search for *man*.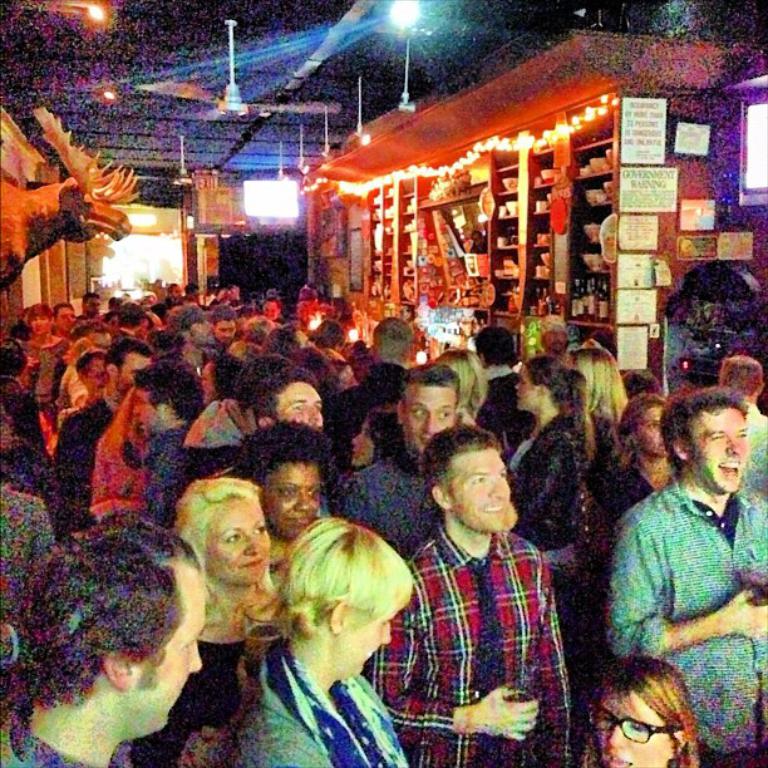
Found at [335, 359, 469, 560].
